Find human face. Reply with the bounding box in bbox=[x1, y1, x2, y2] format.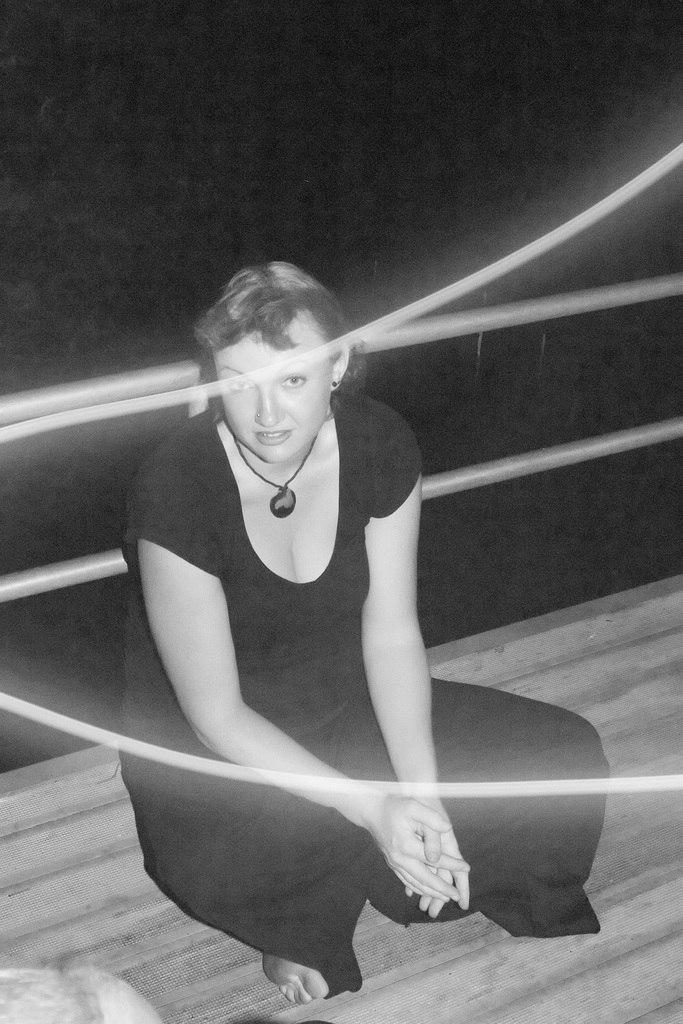
bbox=[212, 319, 331, 461].
